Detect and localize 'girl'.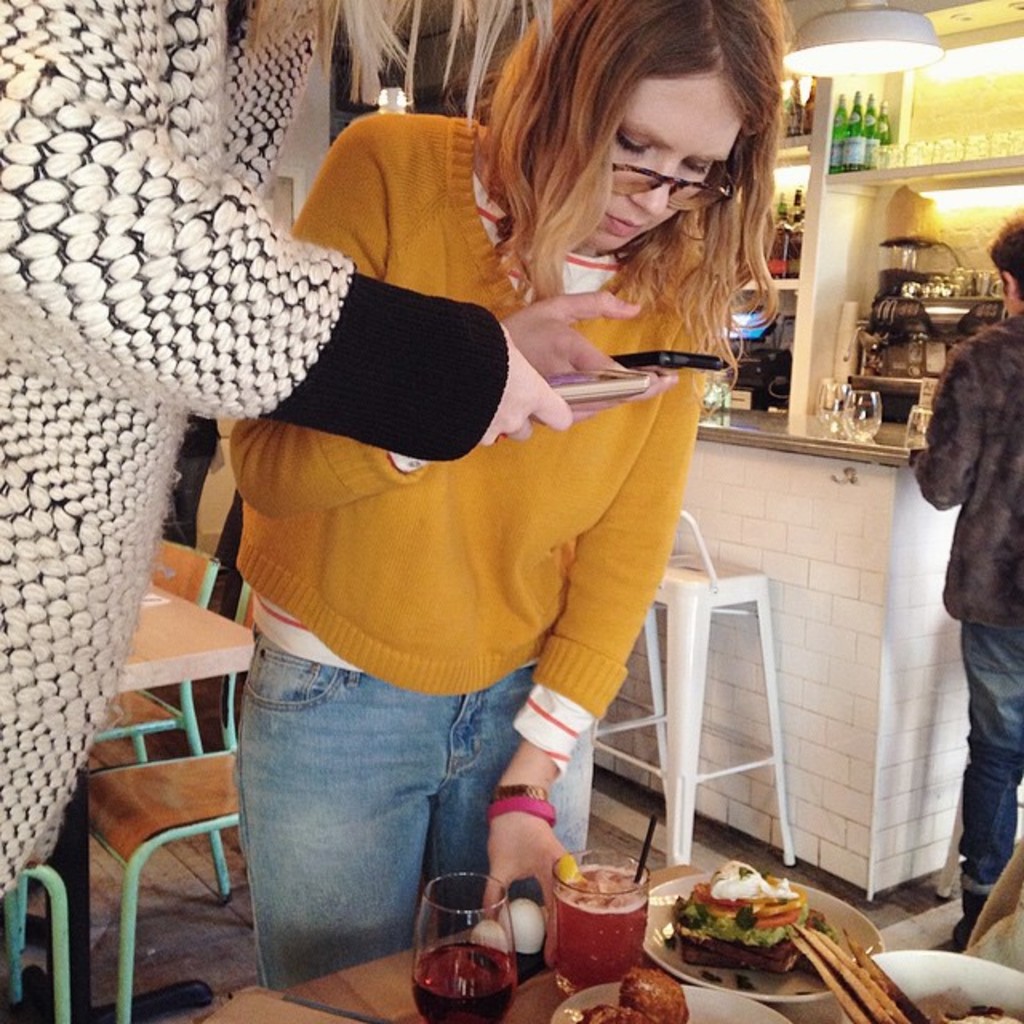
Localized at select_region(230, 0, 803, 990).
